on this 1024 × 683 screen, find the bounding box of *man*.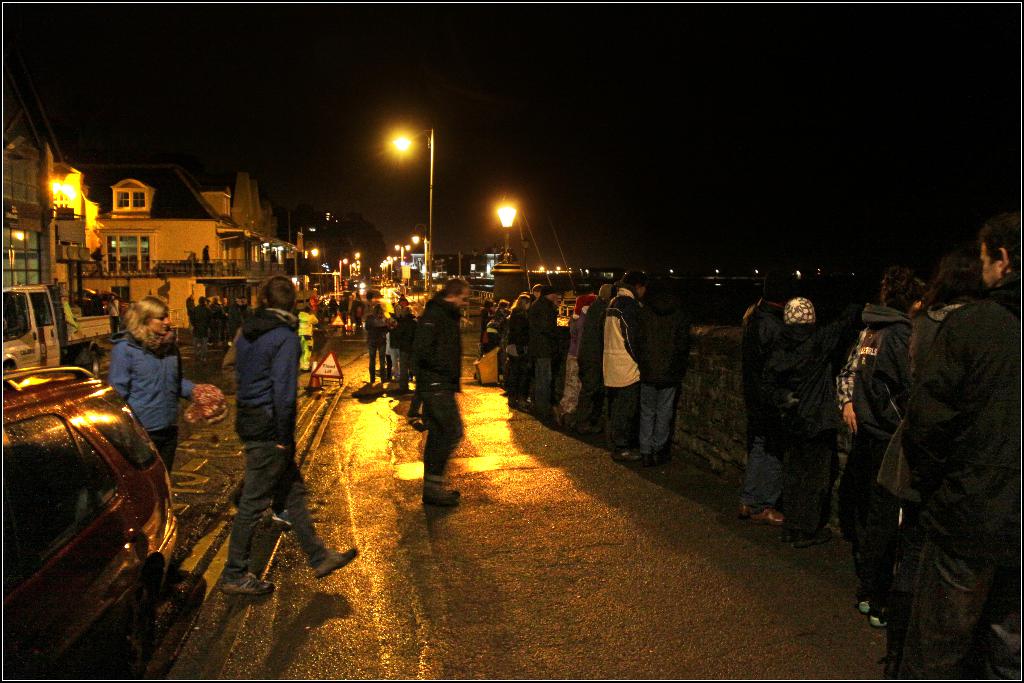
Bounding box: box(396, 265, 470, 509).
